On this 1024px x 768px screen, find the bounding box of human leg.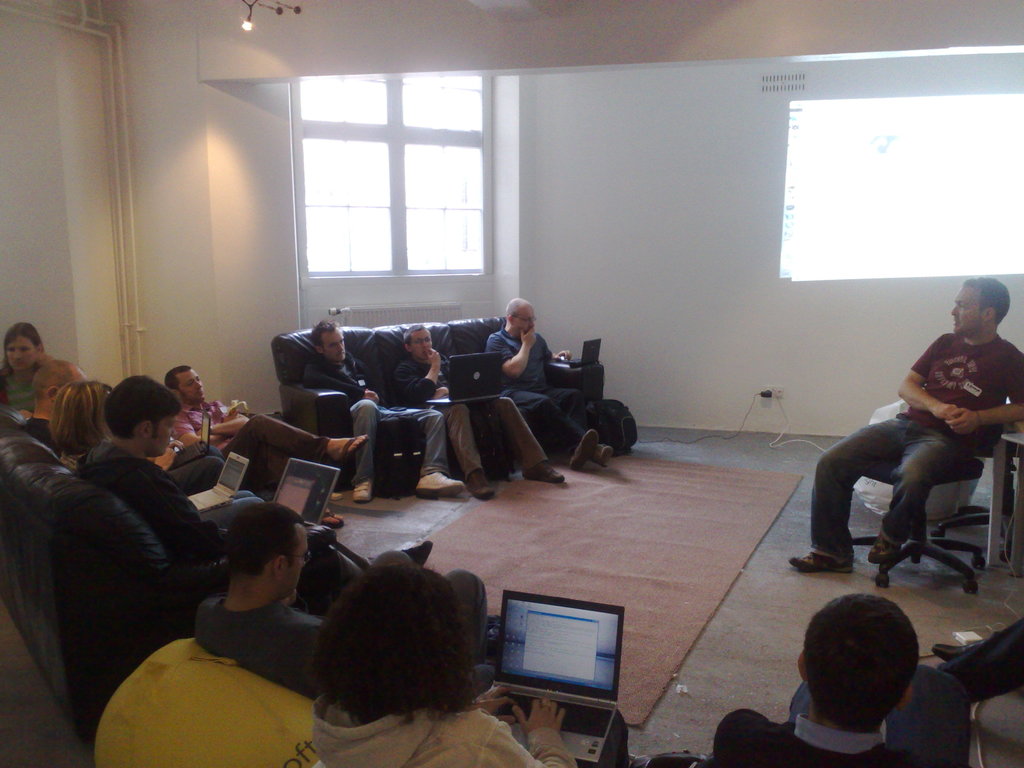
Bounding box: rect(395, 404, 461, 494).
